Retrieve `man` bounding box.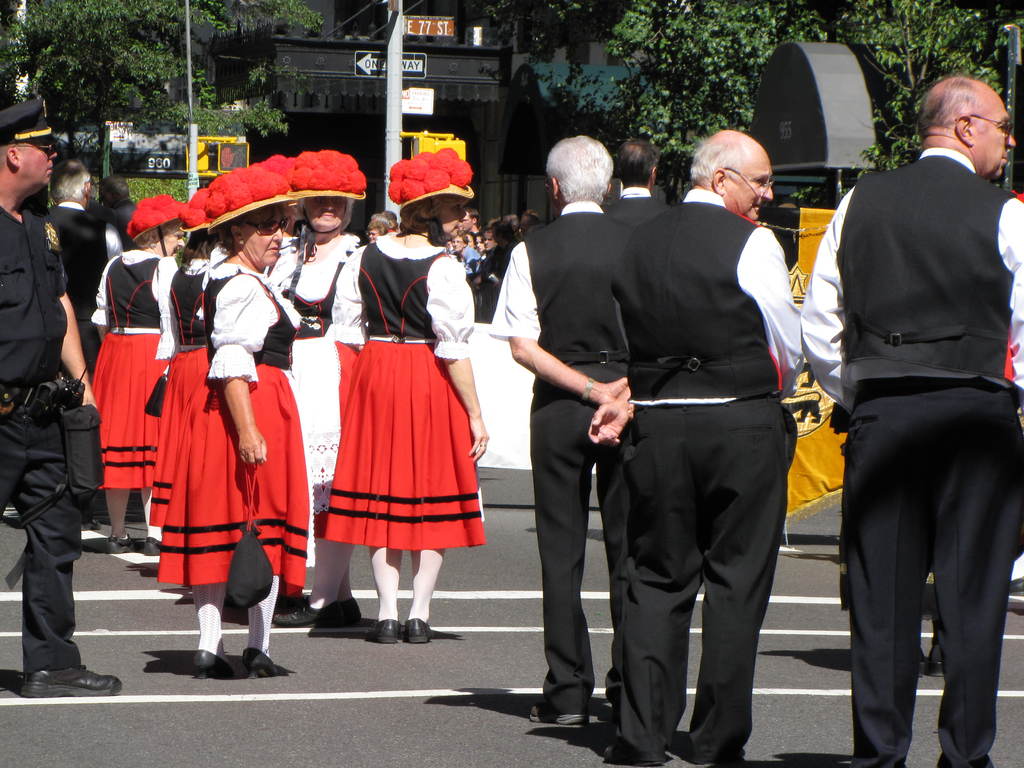
Bounding box: box(516, 212, 538, 241).
